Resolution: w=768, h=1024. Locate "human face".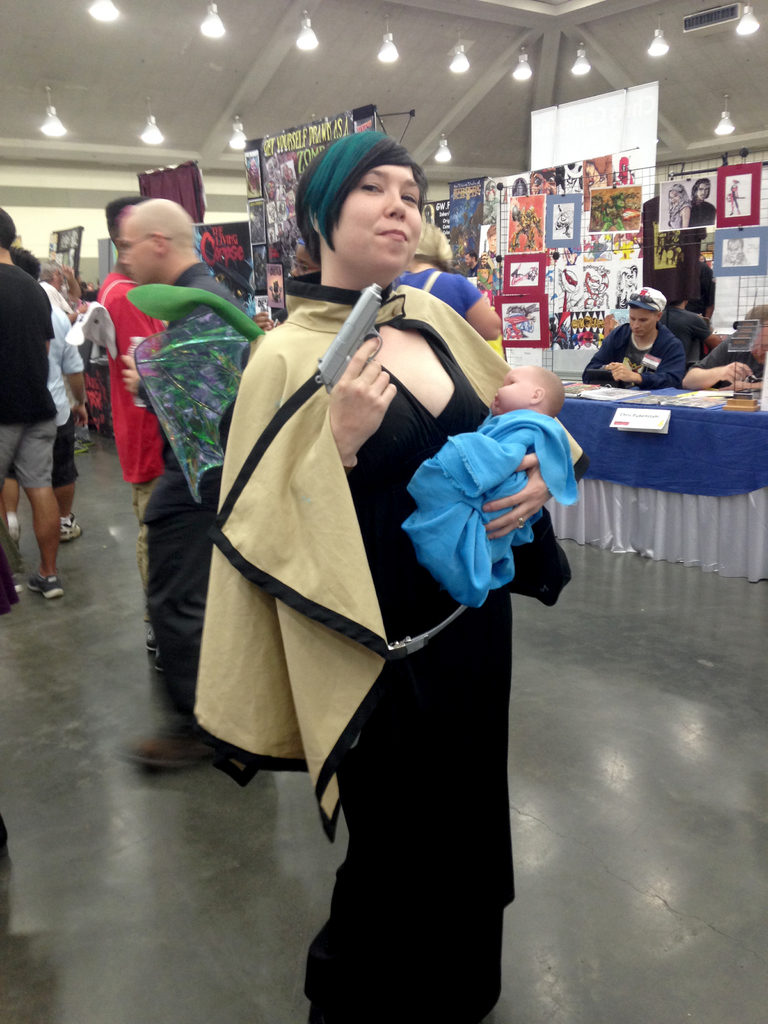
Rect(668, 191, 681, 207).
